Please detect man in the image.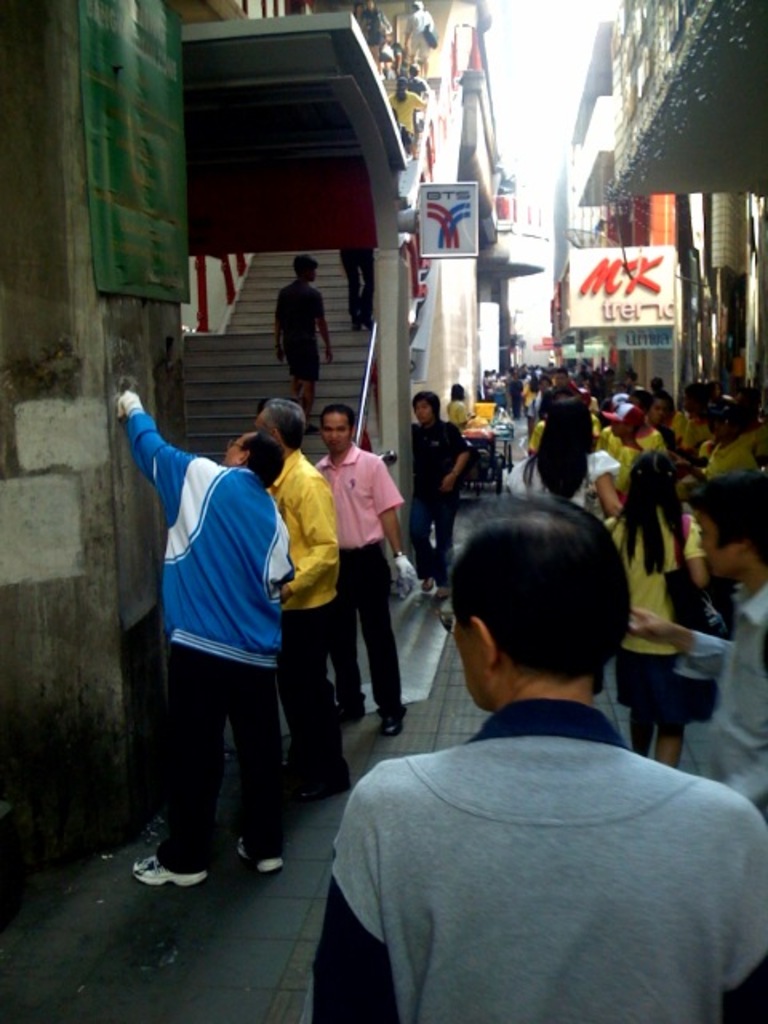
box(250, 395, 349, 798).
